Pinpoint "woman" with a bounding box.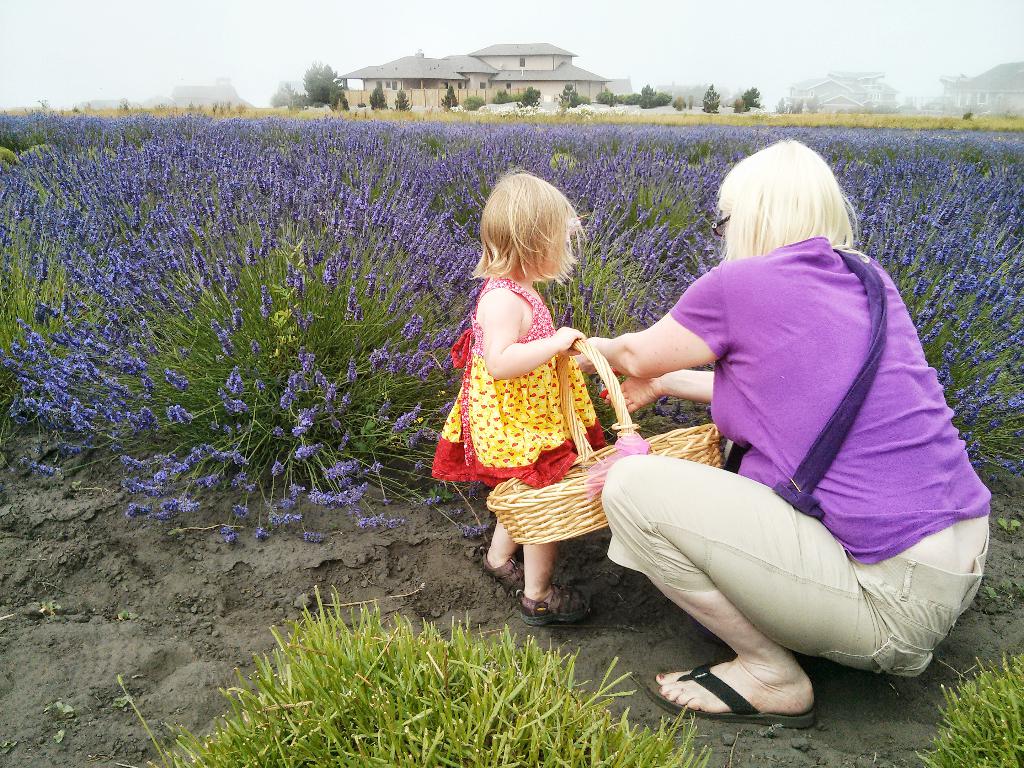
bbox=[509, 133, 968, 730].
